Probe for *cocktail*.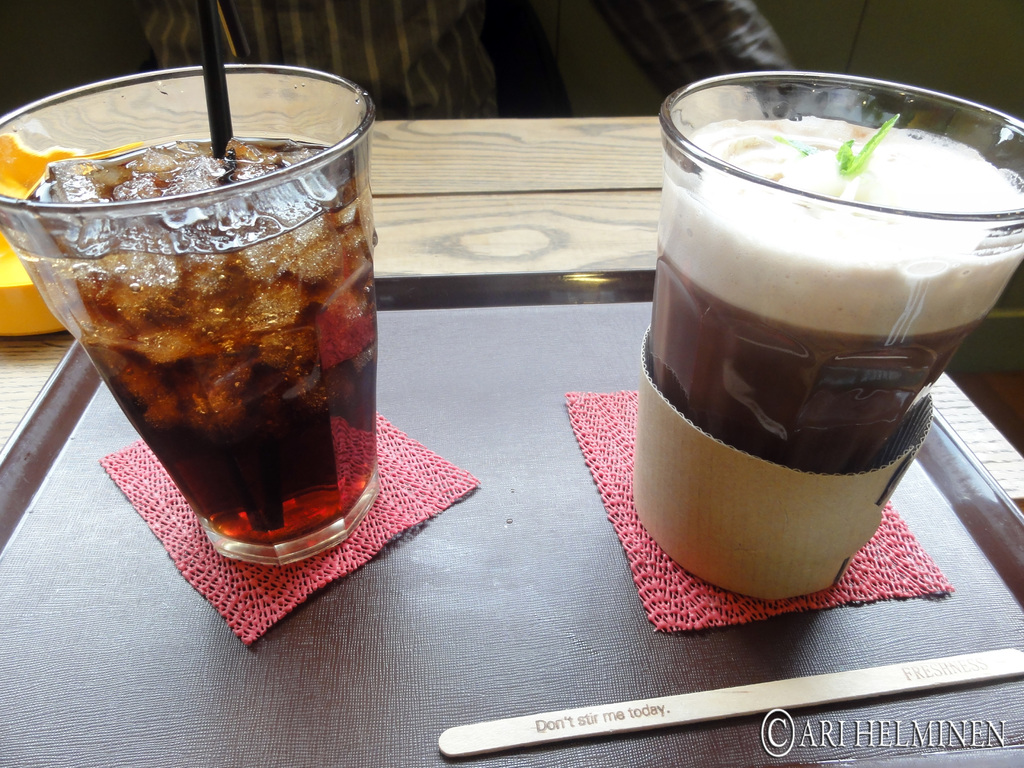
Probe result: 662 76 1023 475.
